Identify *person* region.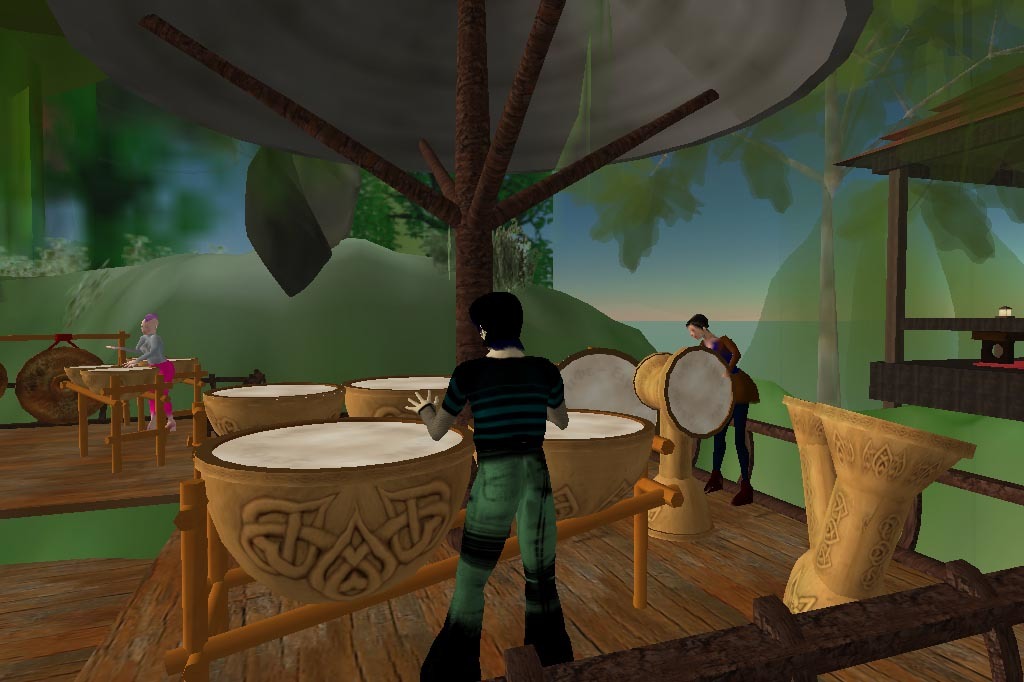
Region: Rect(417, 279, 572, 681).
